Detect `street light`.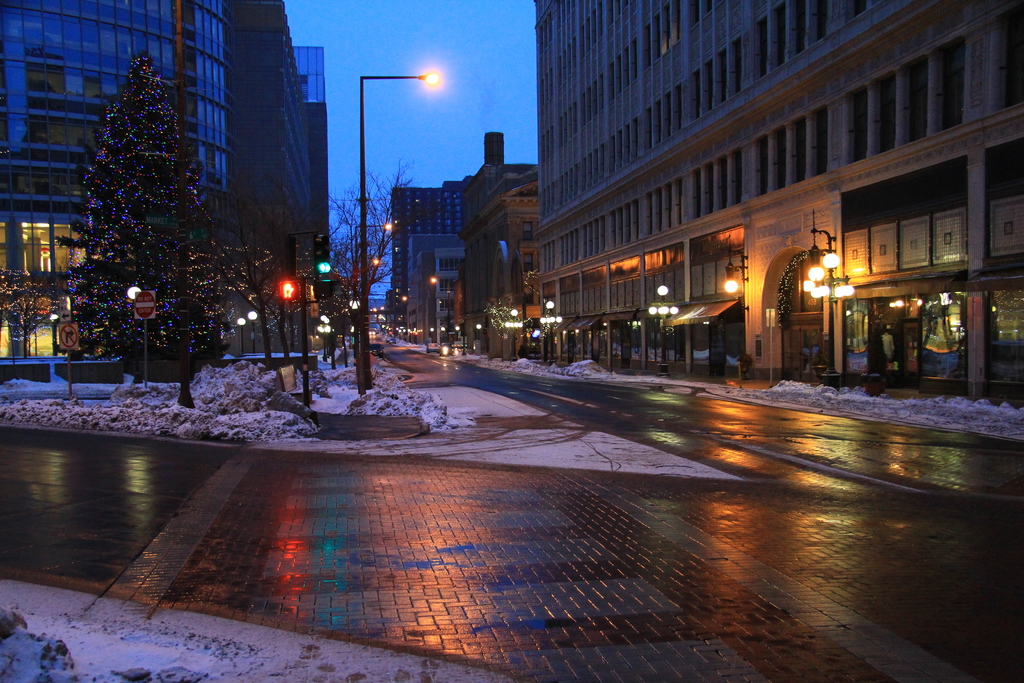
Detected at crop(538, 299, 563, 363).
